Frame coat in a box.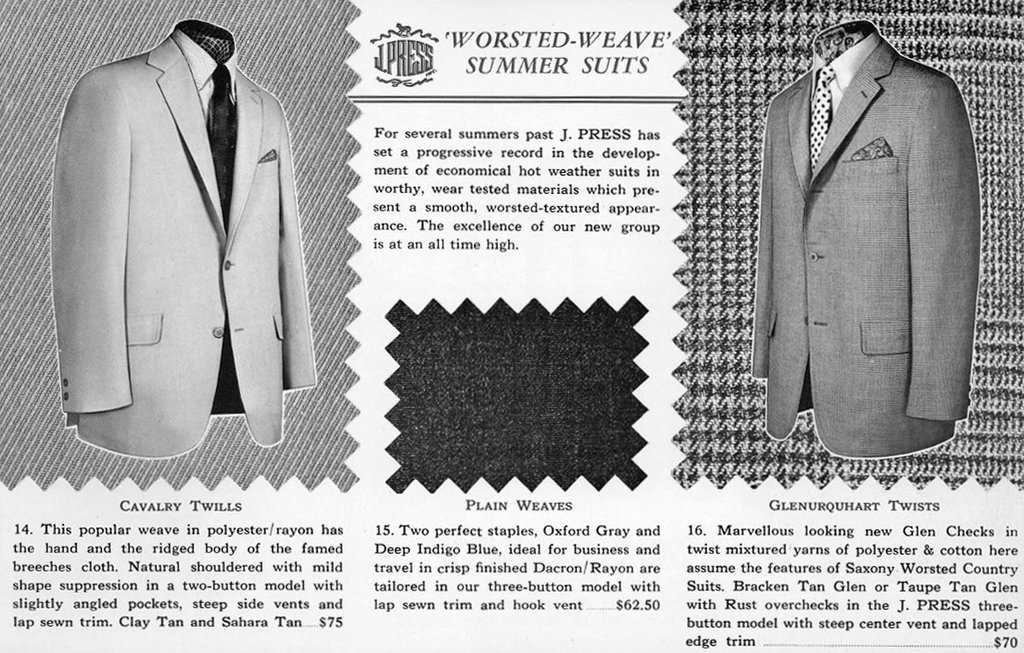
bbox=(733, 16, 985, 467).
